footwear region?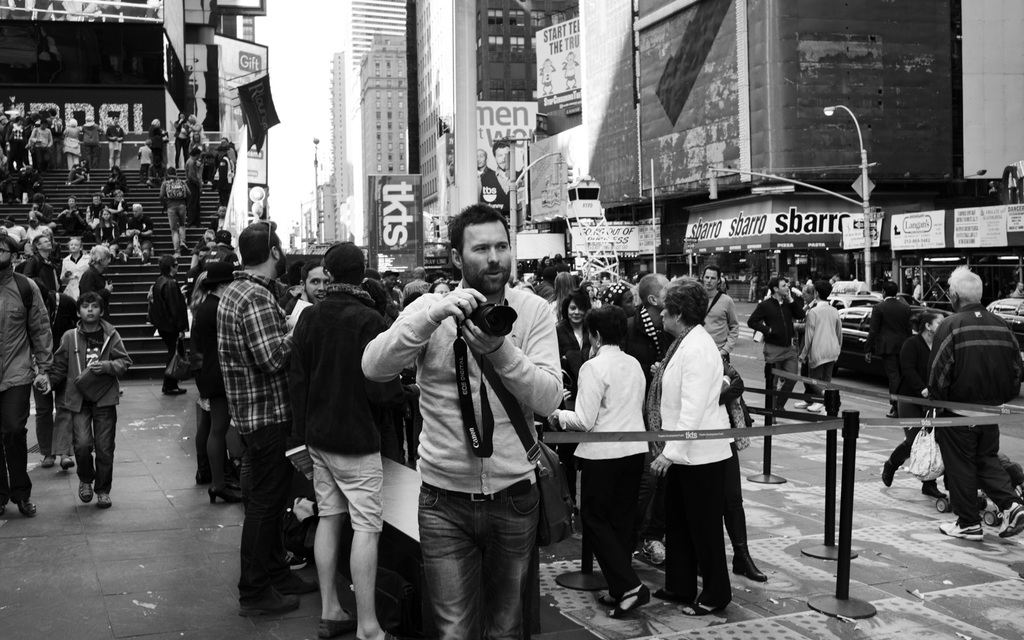
[242, 594, 298, 618]
